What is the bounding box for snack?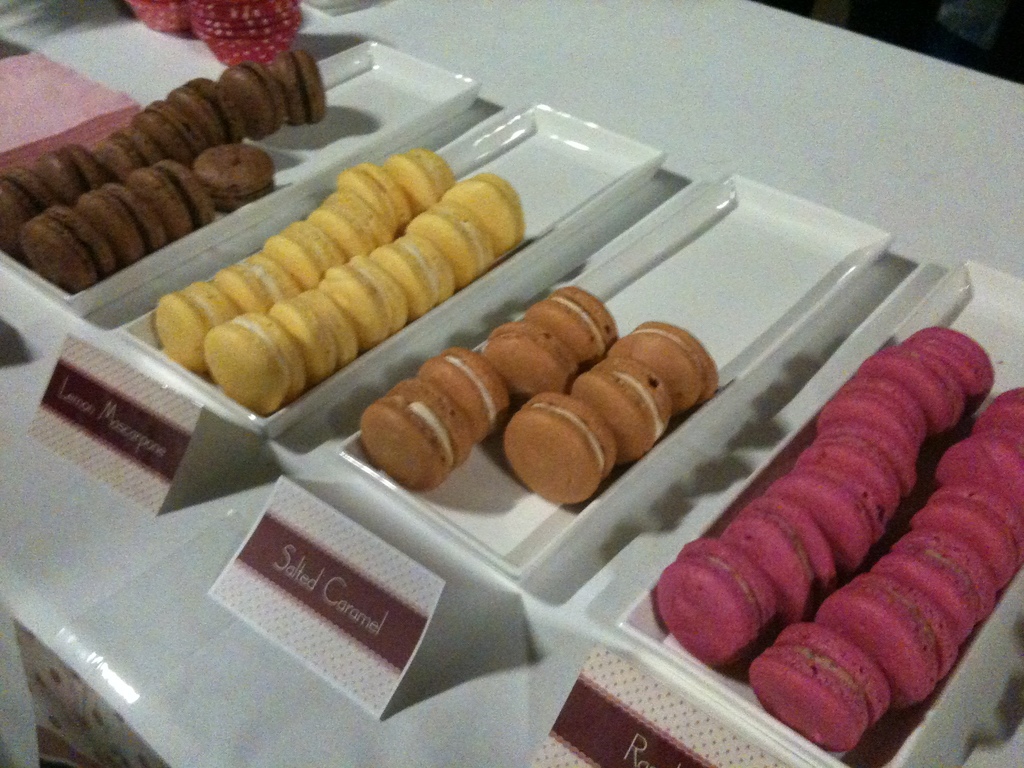
locate(468, 324, 571, 404).
